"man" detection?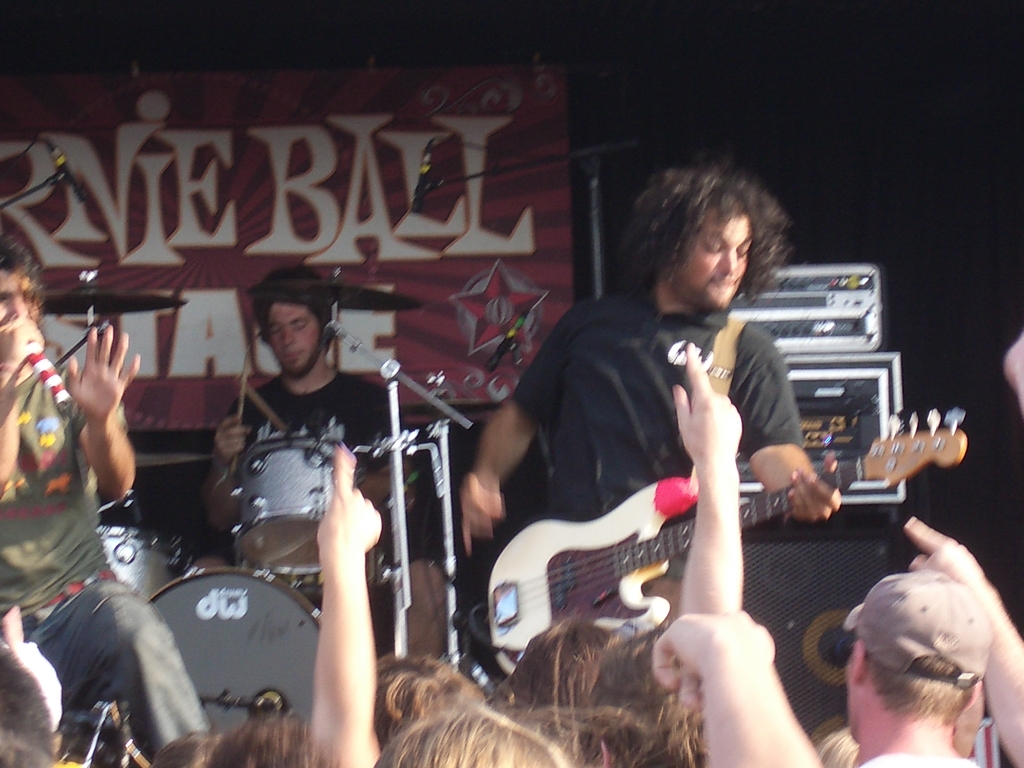
locate(456, 161, 837, 624)
